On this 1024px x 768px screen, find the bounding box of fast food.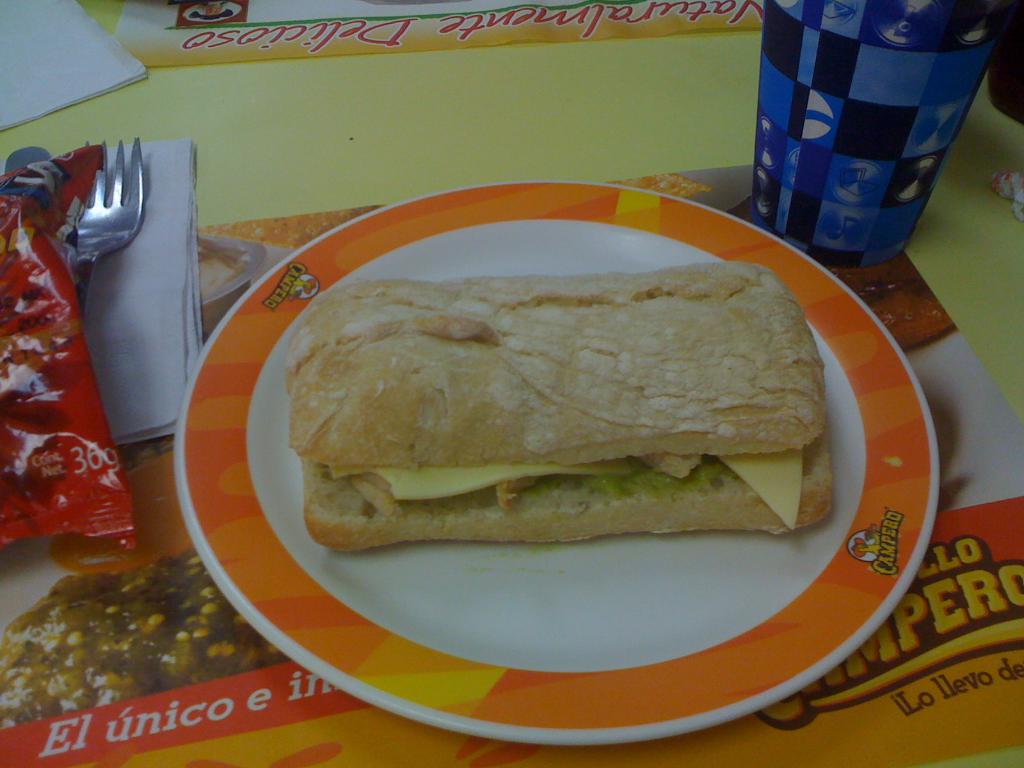
Bounding box: [299, 221, 847, 562].
